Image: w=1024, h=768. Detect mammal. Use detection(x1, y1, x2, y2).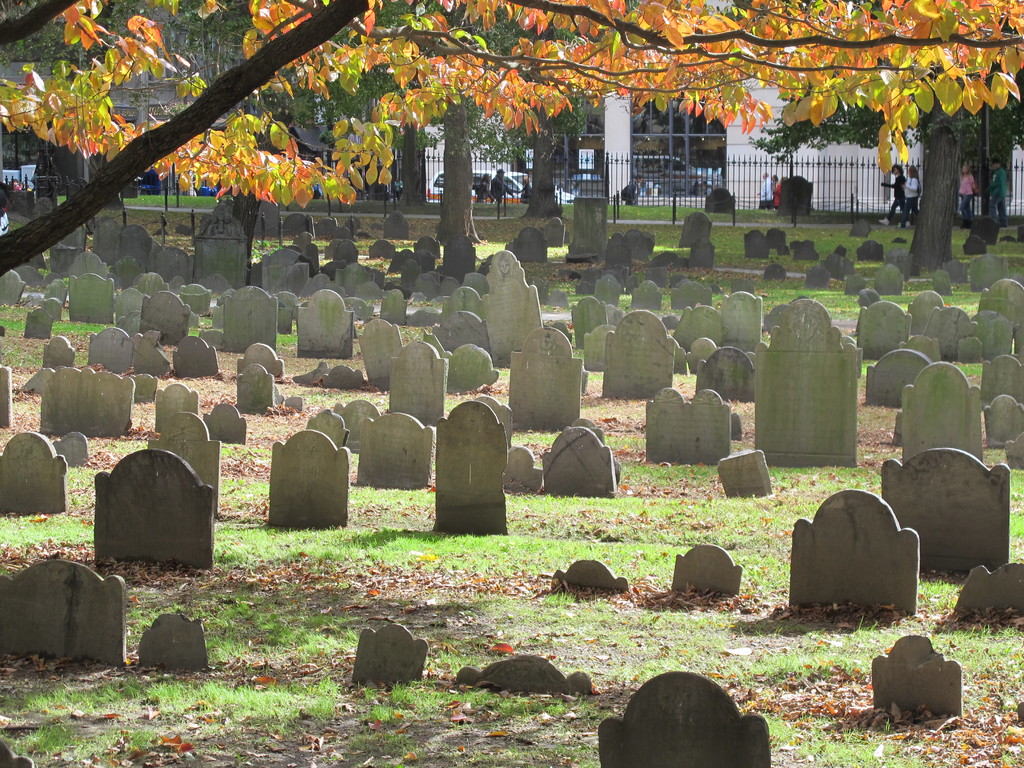
detection(877, 164, 909, 225).
